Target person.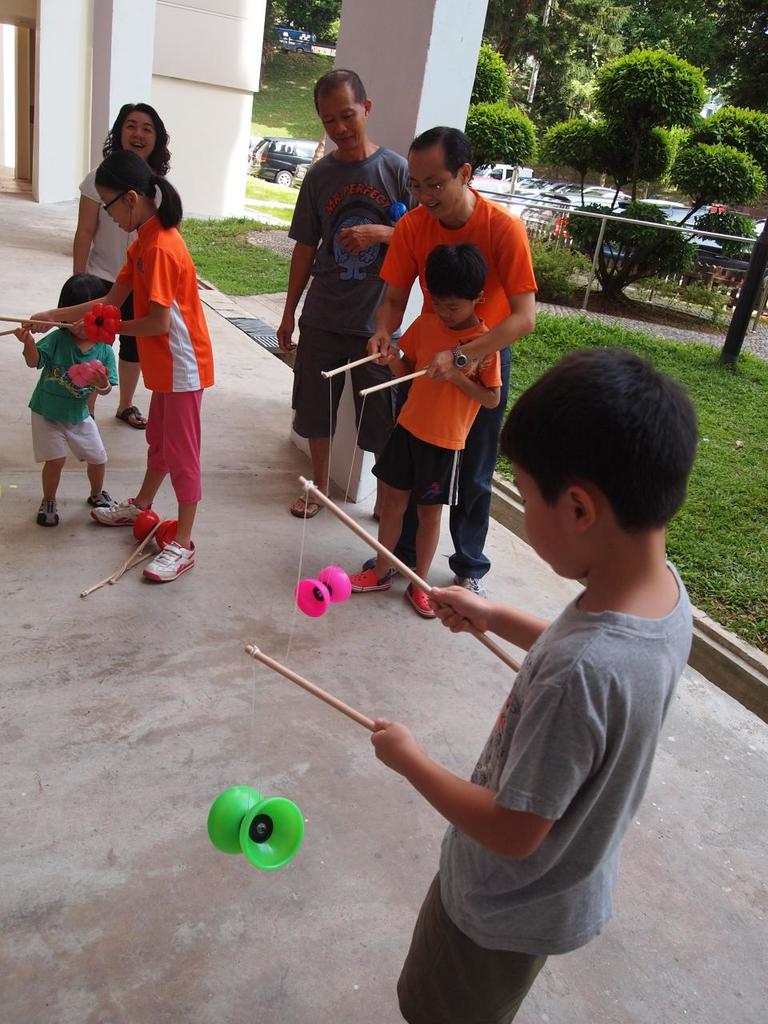
Target region: box=[349, 241, 500, 590].
